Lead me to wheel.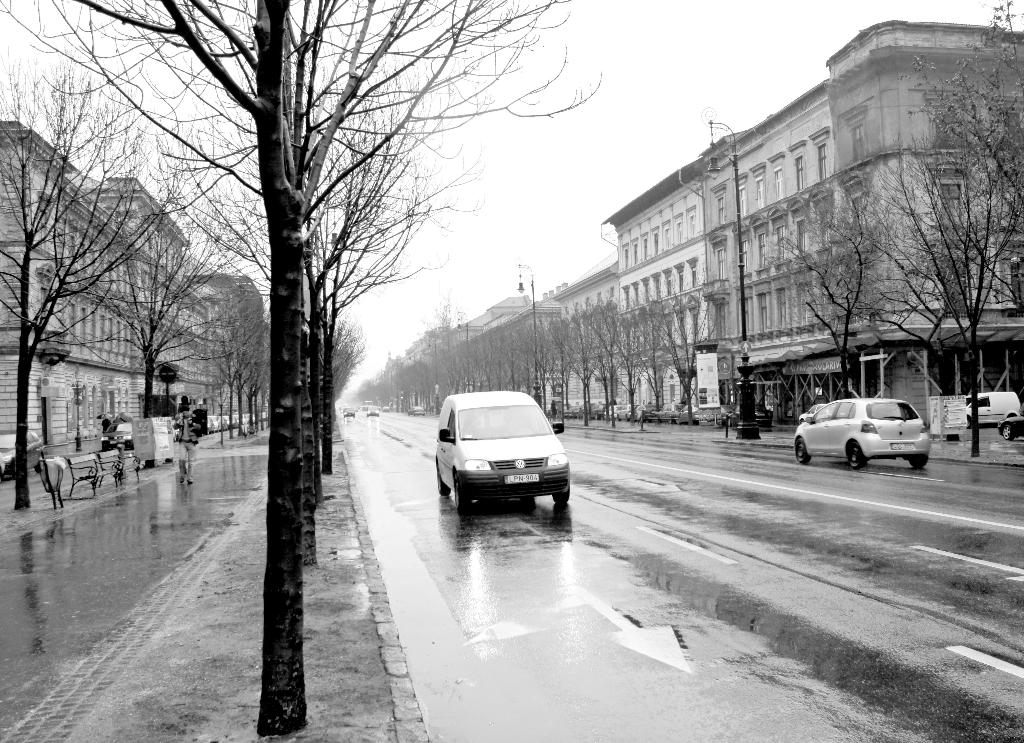
Lead to 913:453:930:472.
